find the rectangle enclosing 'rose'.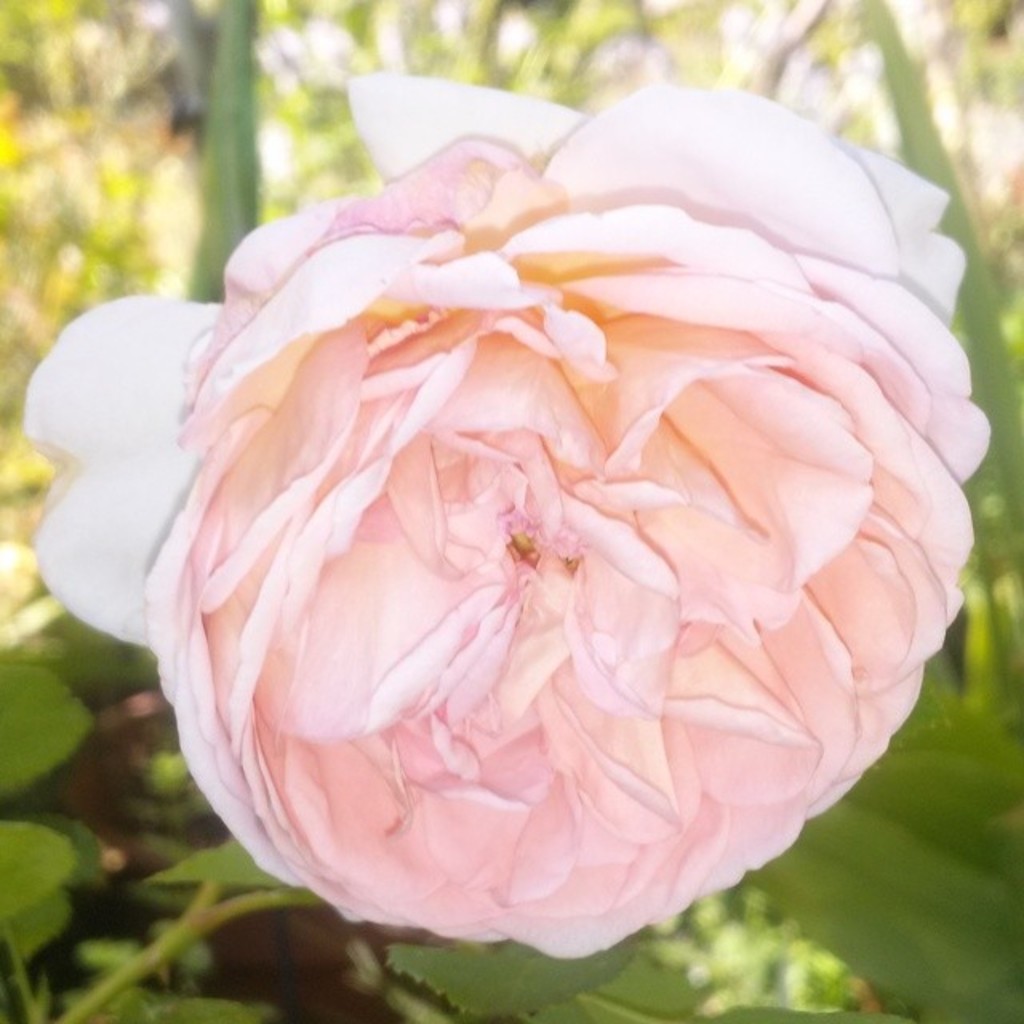
<box>27,61,987,960</box>.
